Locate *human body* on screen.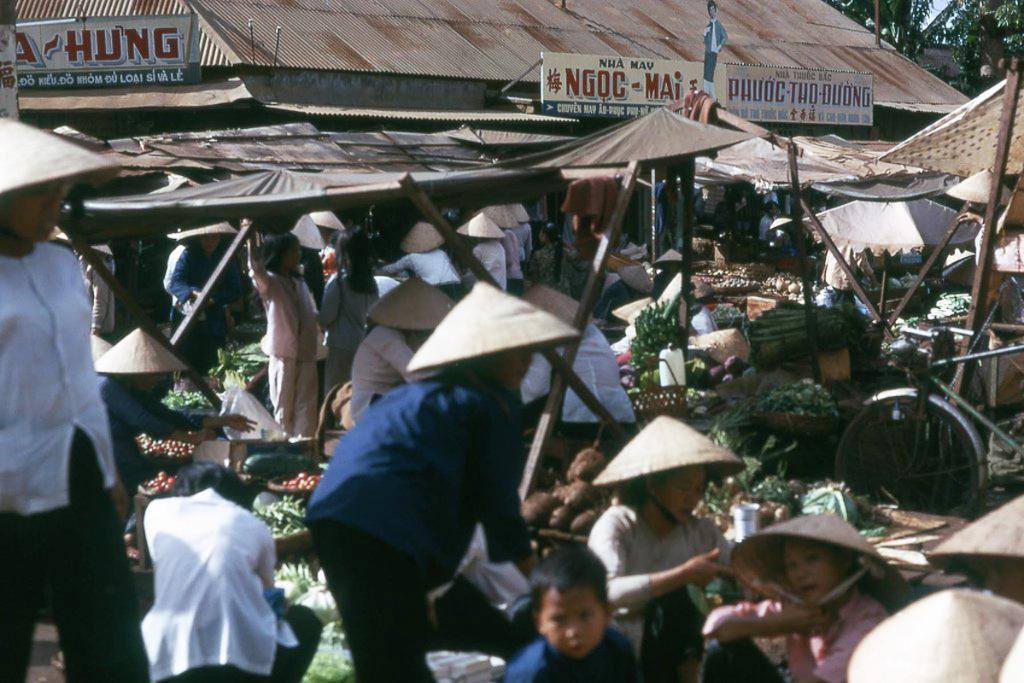
On screen at (707,511,901,682).
